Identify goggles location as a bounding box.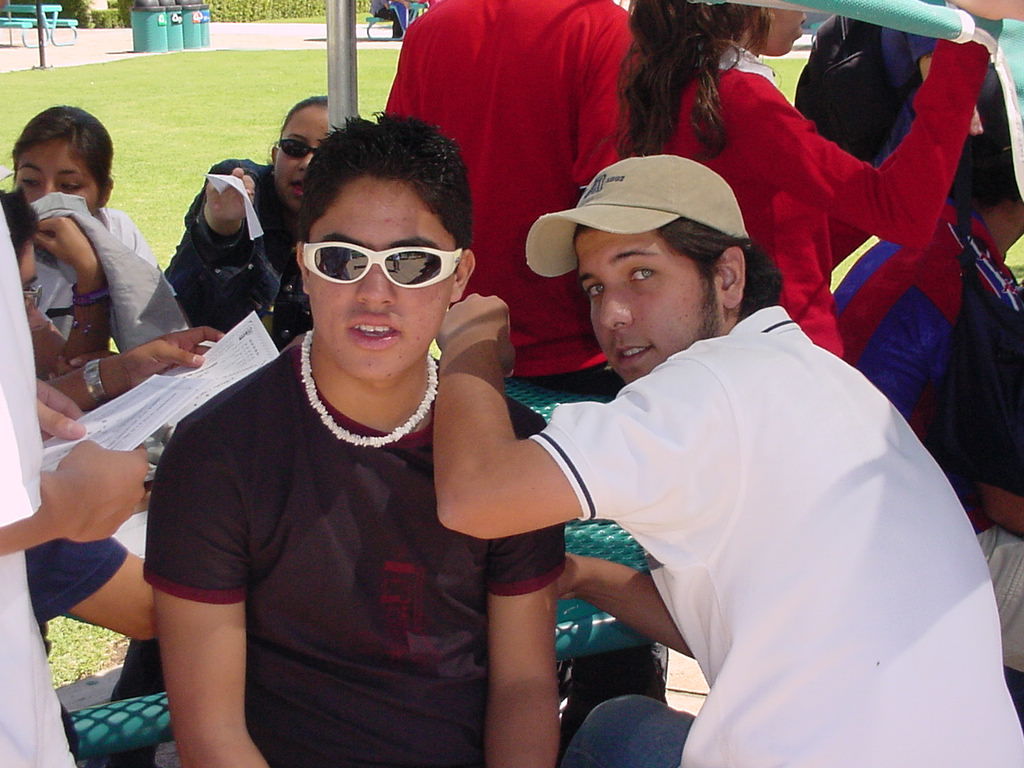
299,245,470,294.
